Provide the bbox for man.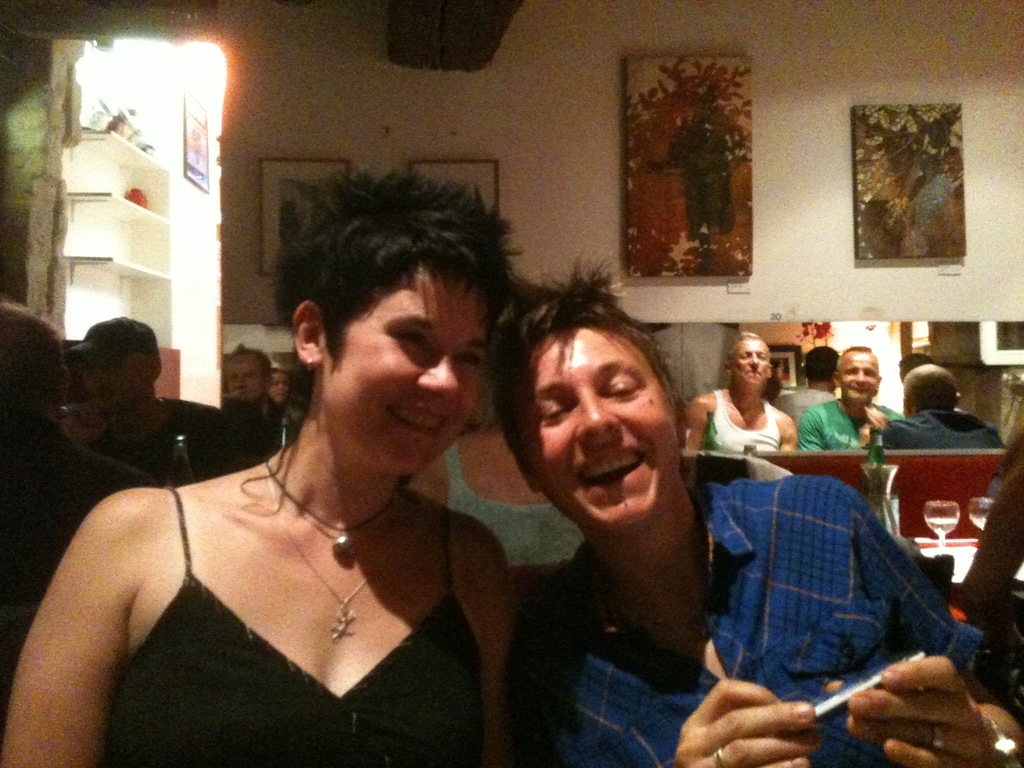
pyautogui.locateOnScreen(221, 341, 282, 436).
